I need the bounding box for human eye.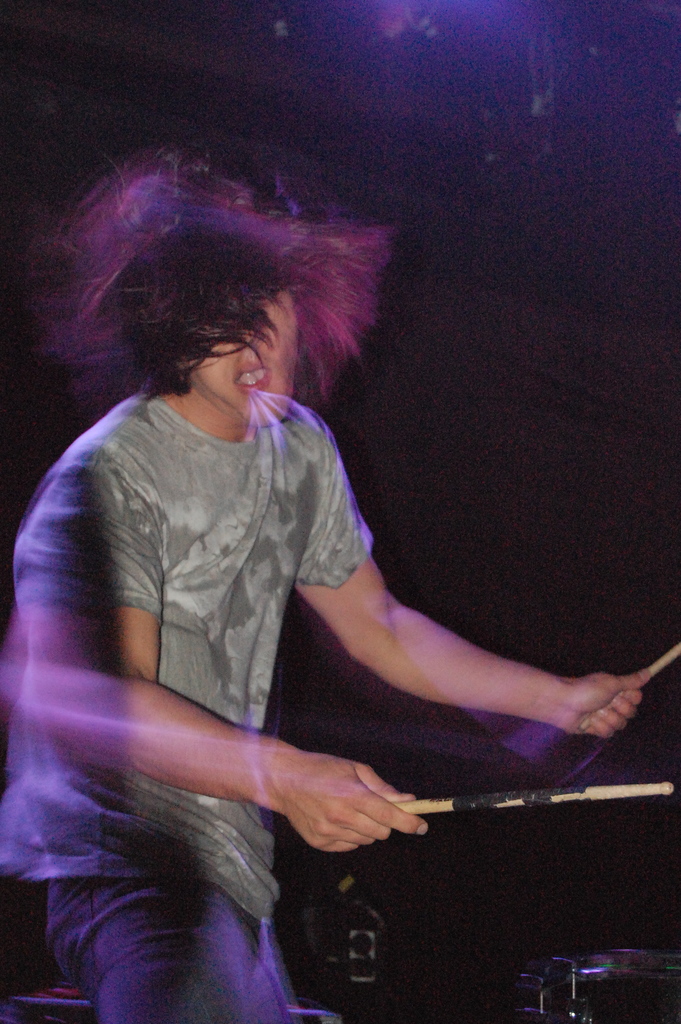
Here it is: crop(249, 285, 275, 308).
